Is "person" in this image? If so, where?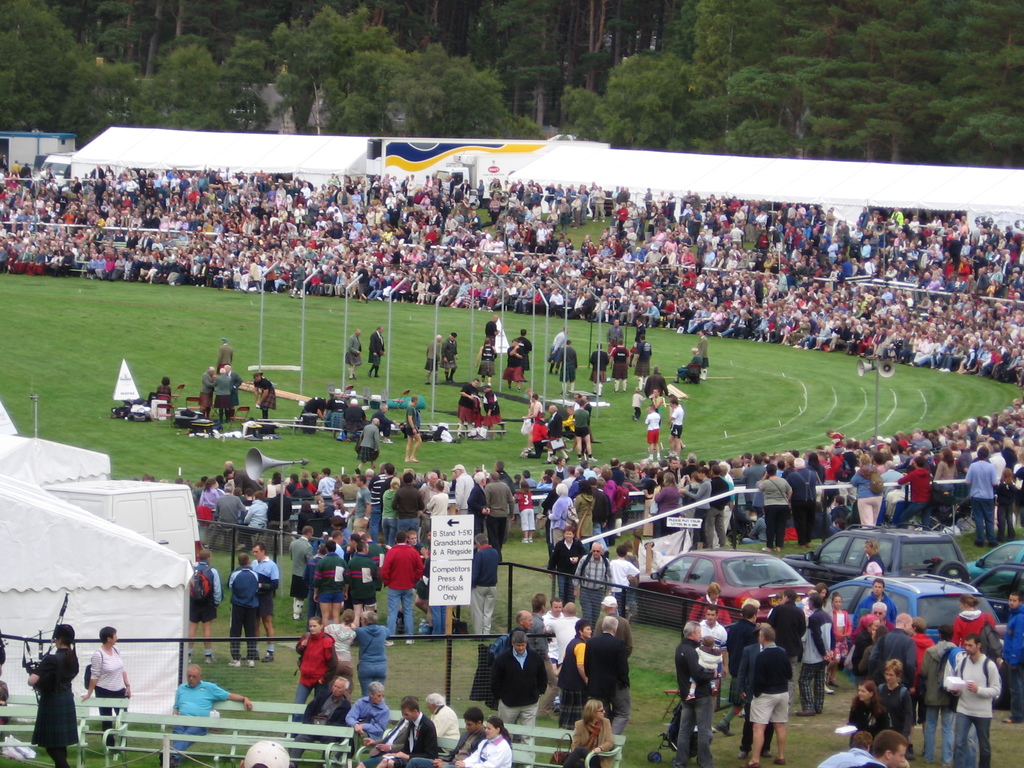
Yes, at [left=344, top=681, right=391, bottom=747].
